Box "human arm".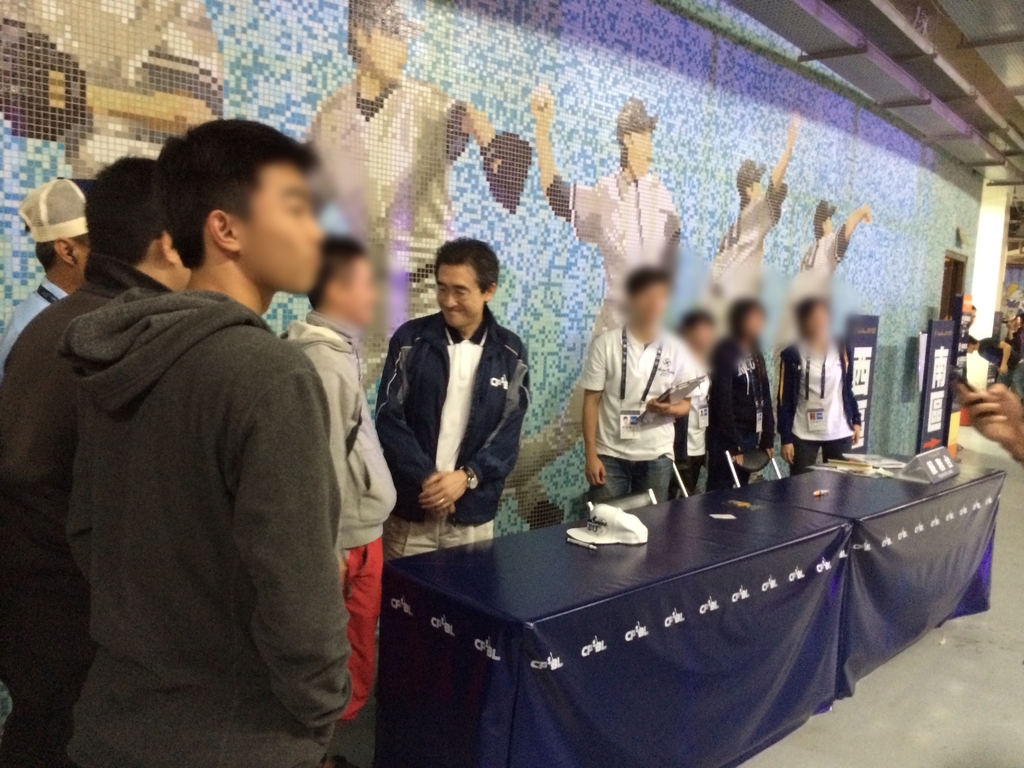
758:109:803:208.
